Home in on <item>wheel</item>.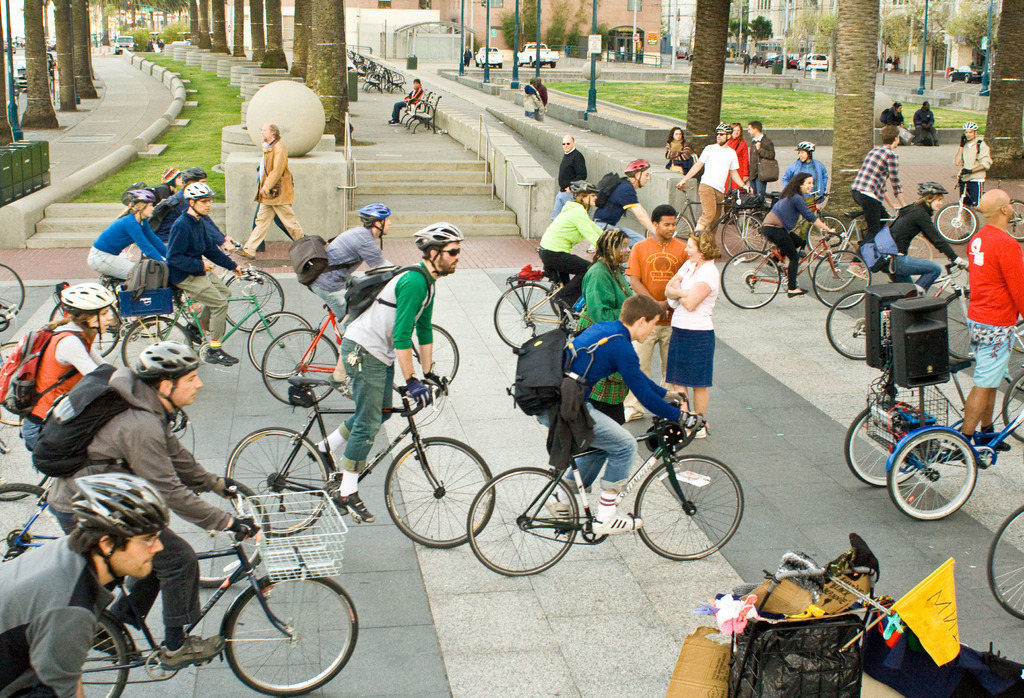
Homed in at <bbox>0, 404, 45, 504</bbox>.
